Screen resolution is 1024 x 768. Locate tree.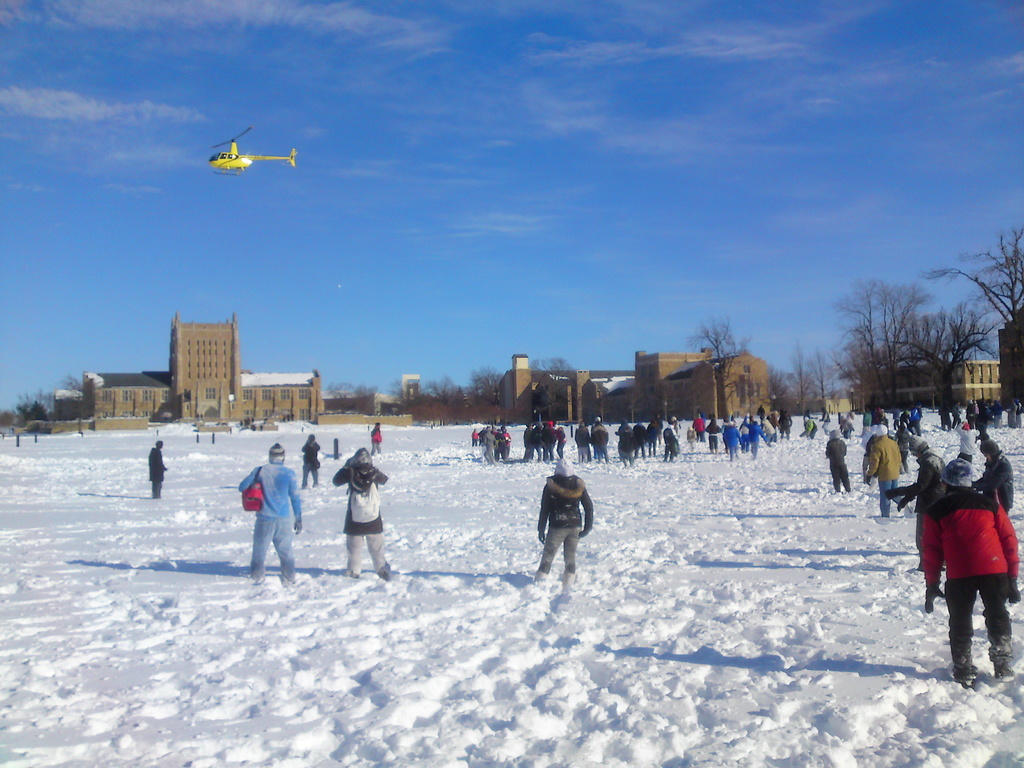
(348,380,376,420).
